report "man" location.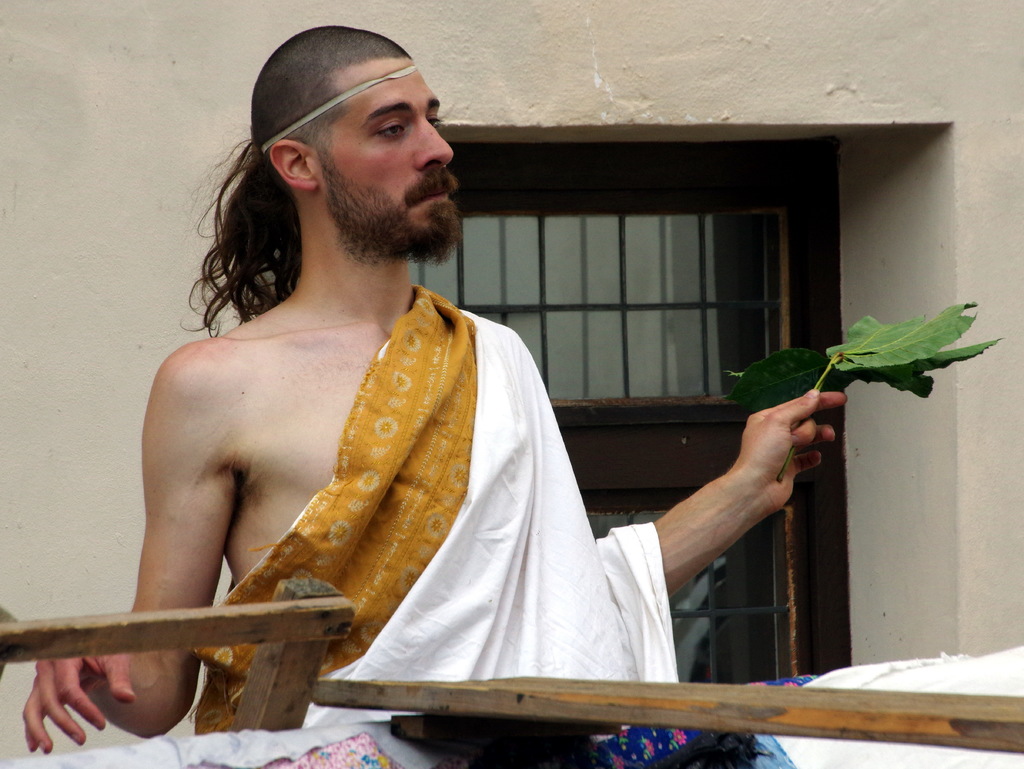
Report: crop(13, 16, 846, 768).
